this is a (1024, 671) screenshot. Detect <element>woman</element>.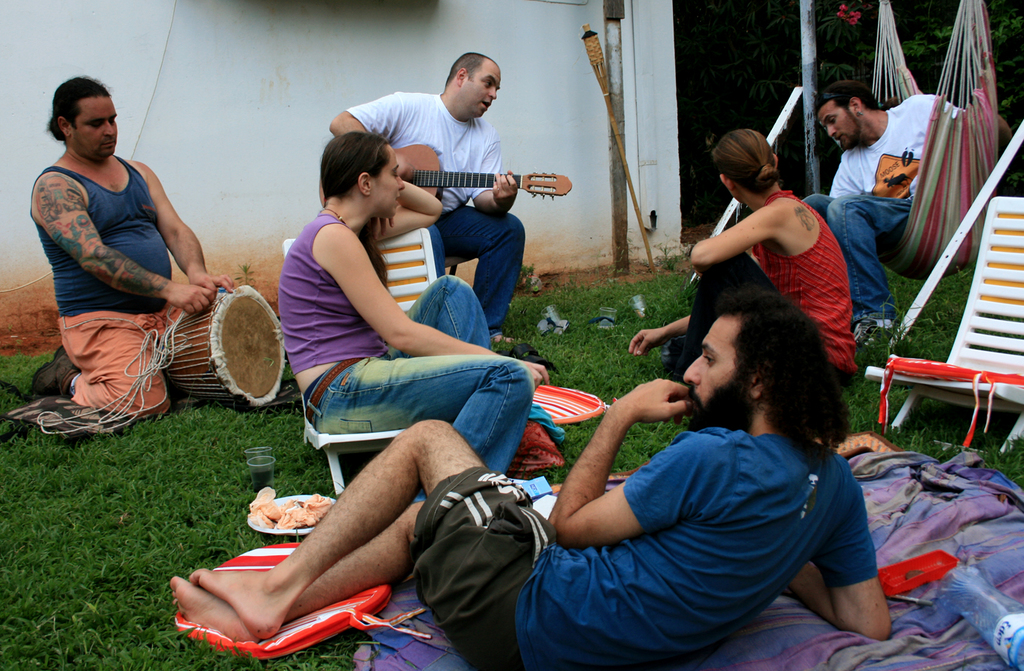
l=279, t=132, r=549, b=505.
